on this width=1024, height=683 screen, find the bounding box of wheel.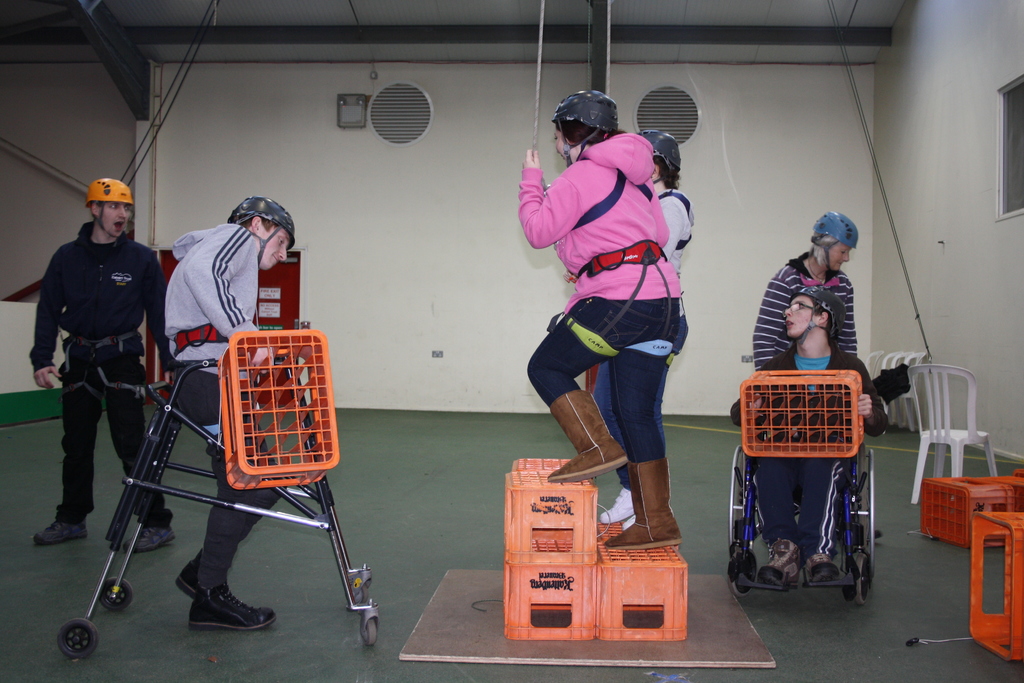
Bounding box: 356, 573, 374, 602.
